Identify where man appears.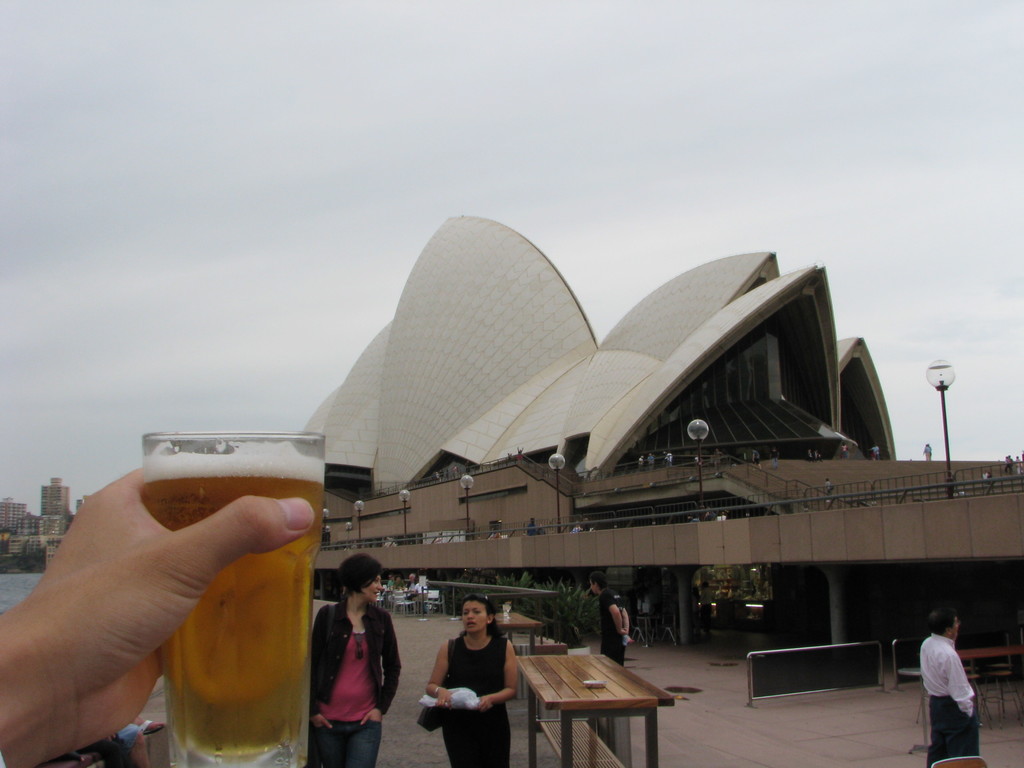
Appears at pyautogui.locateOnScreen(396, 575, 409, 591).
